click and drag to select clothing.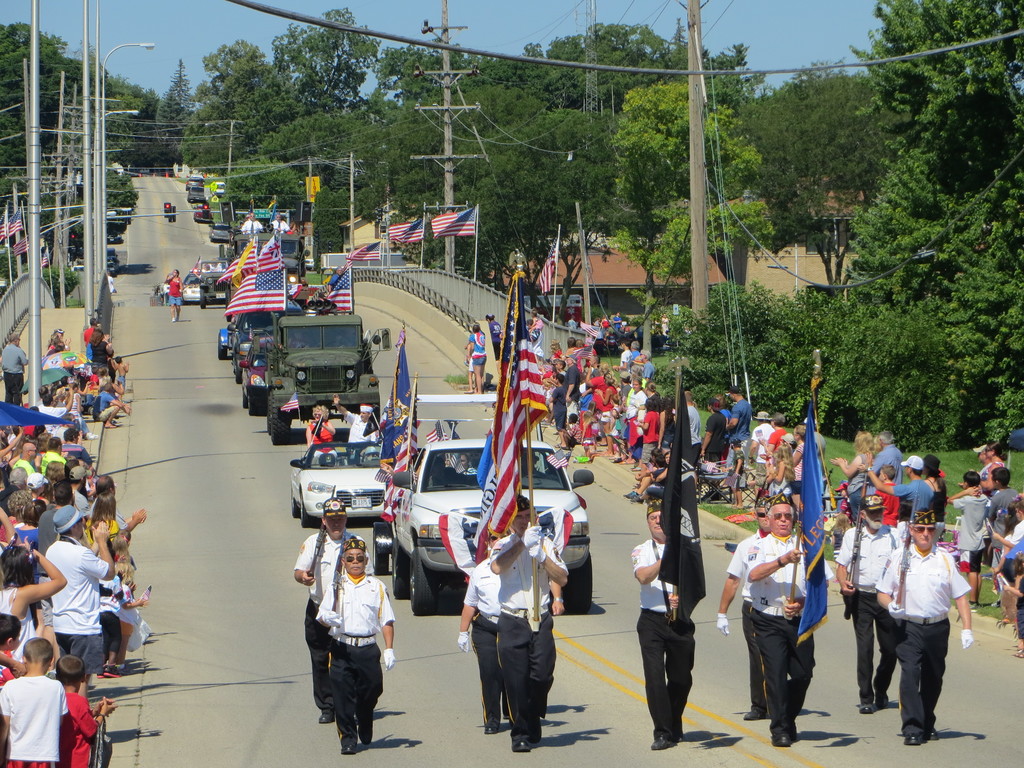
Selection: x1=461 y1=563 x2=509 y2=726.
